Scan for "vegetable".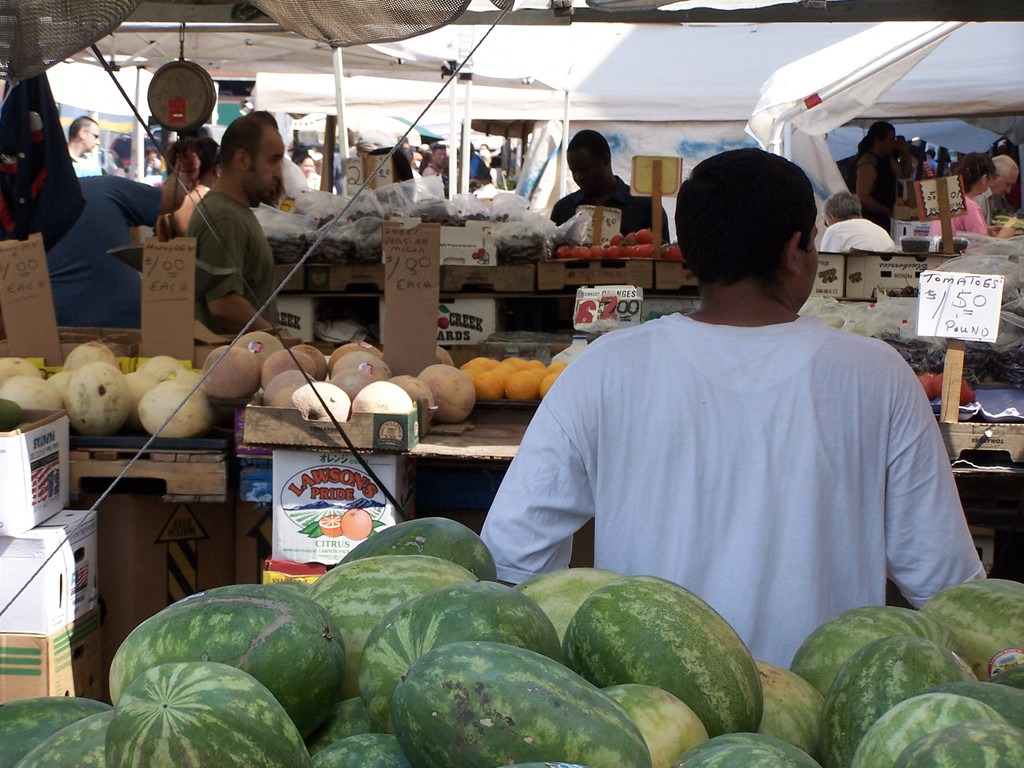
Scan result: (left=504, top=369, right=541, bottom=399).
